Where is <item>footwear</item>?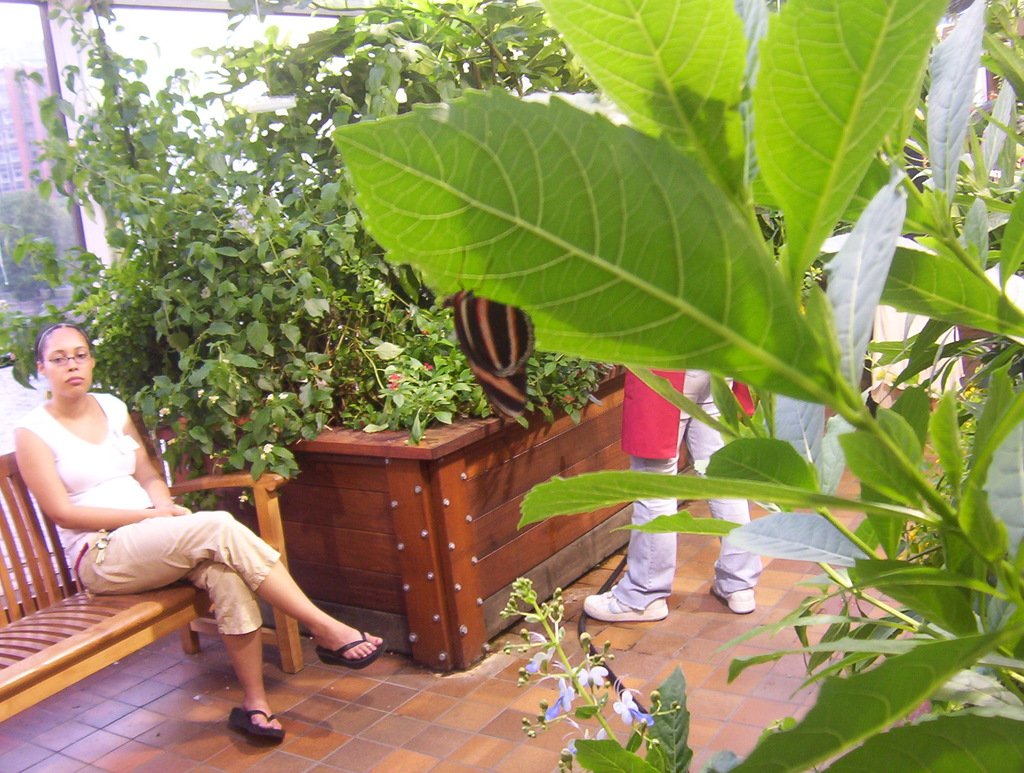
[left=710, top=581, right=751, bottom=614].
